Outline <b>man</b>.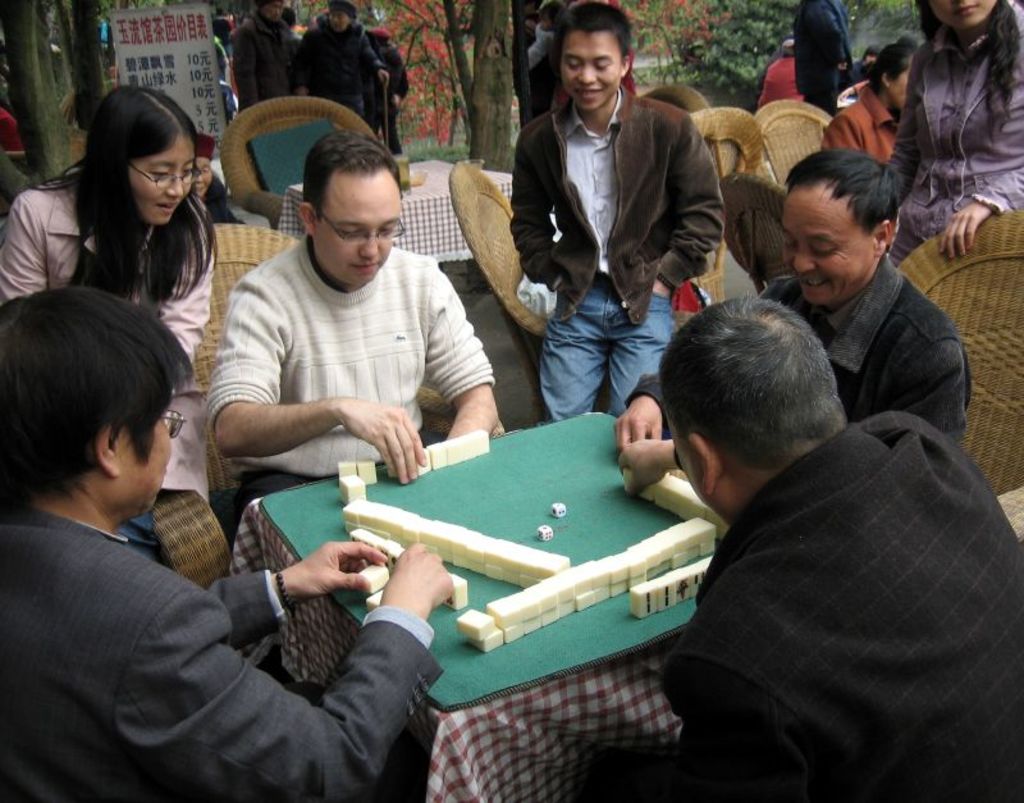
Outline: bbox=(201, 124, 497, 535).
